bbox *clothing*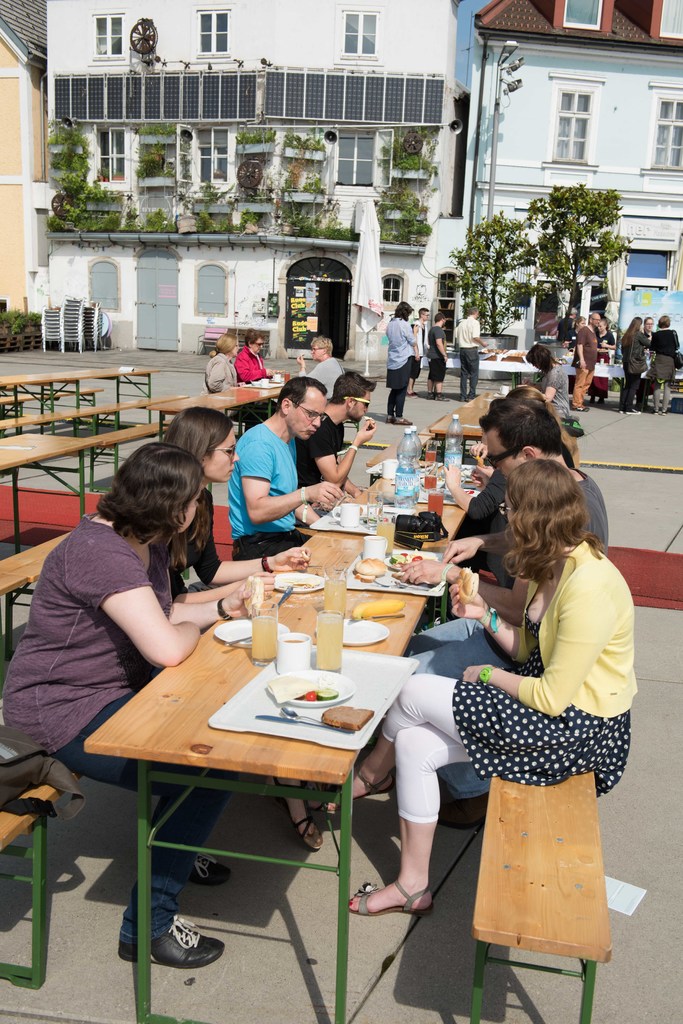
bbox(450, 321, 479, 353)
